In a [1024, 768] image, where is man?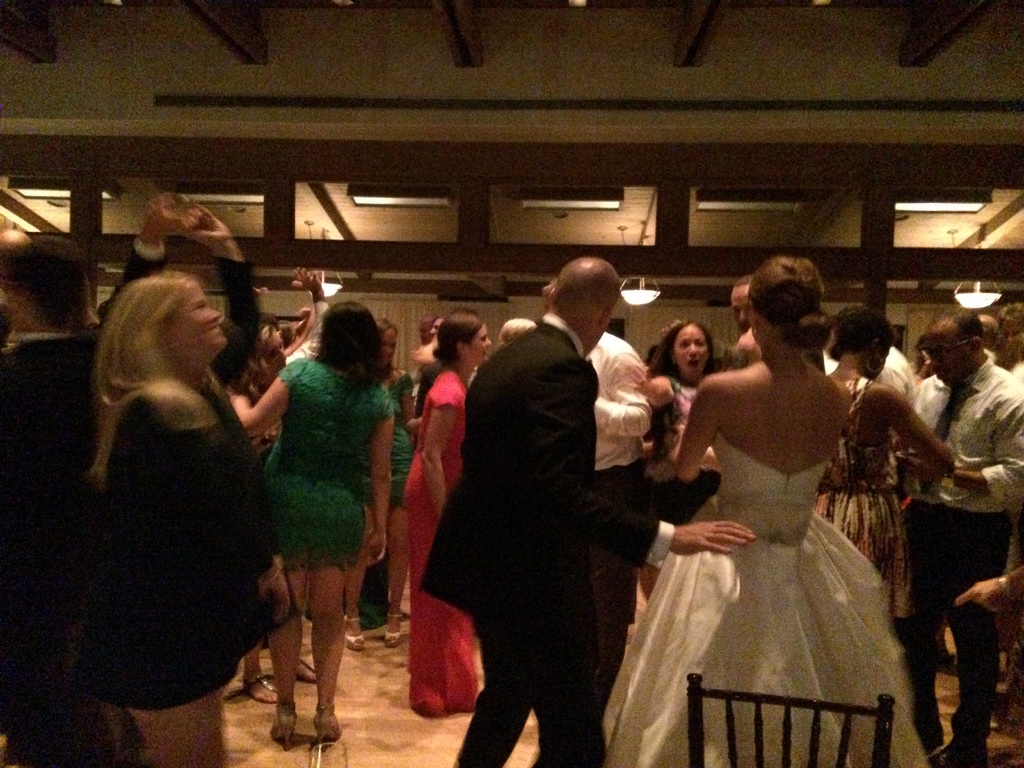
detection(541, 284, 659, 716).
